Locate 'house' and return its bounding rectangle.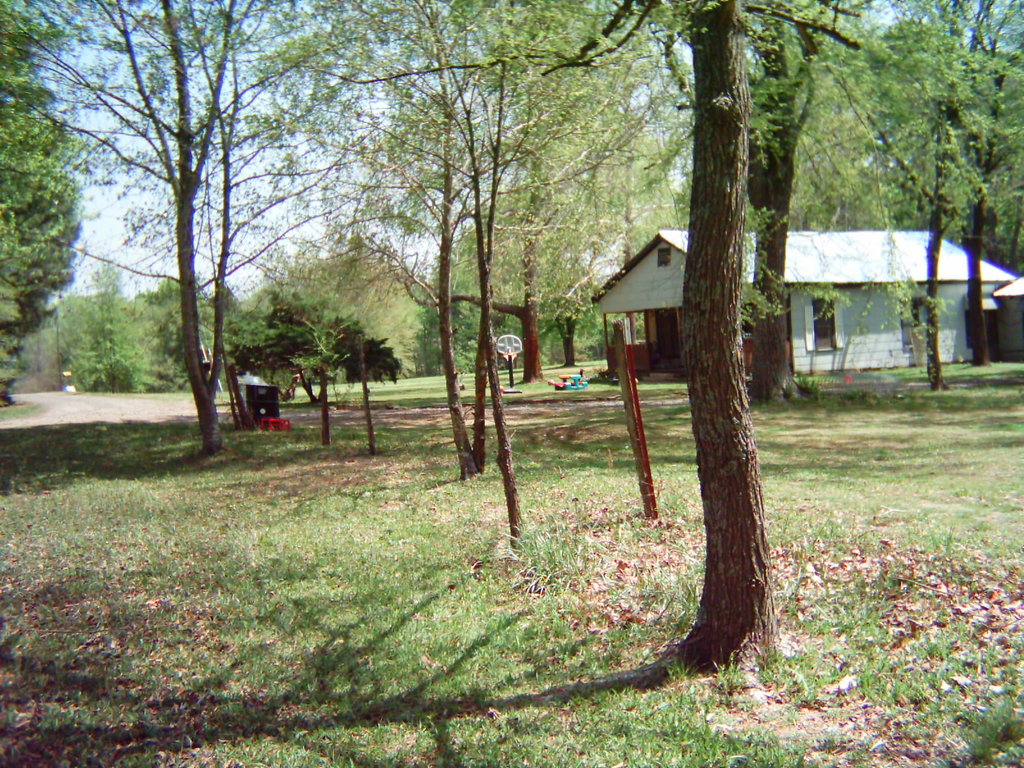
(x1=993, y1=275, x2=1023, y2=351).
